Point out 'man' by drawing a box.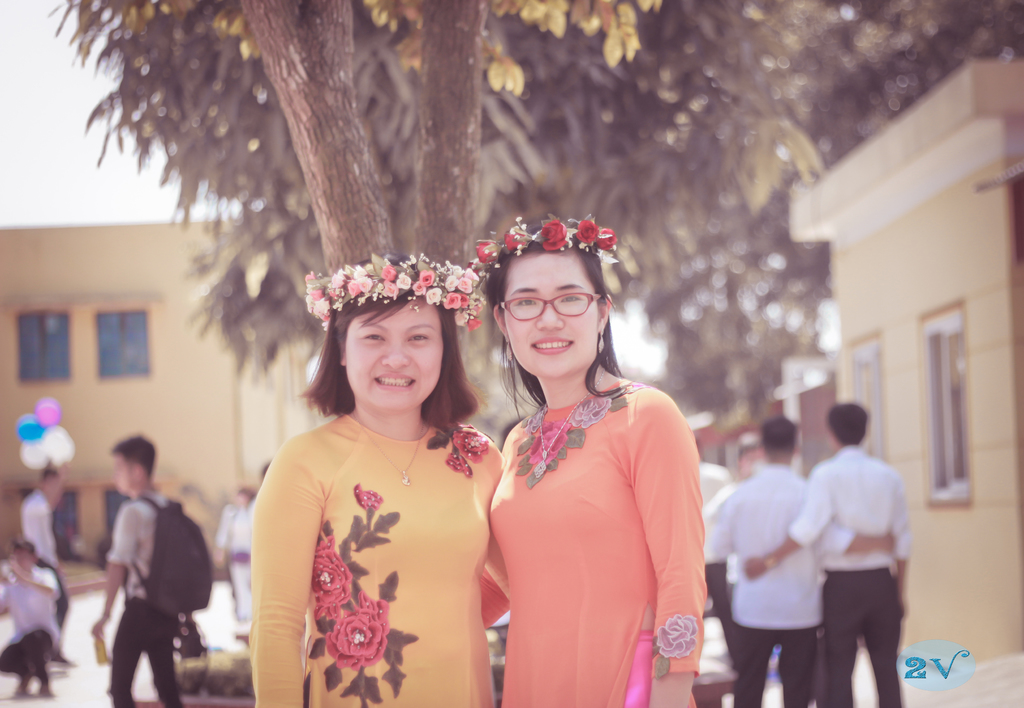
BBox(703, 414, 897, 707).
